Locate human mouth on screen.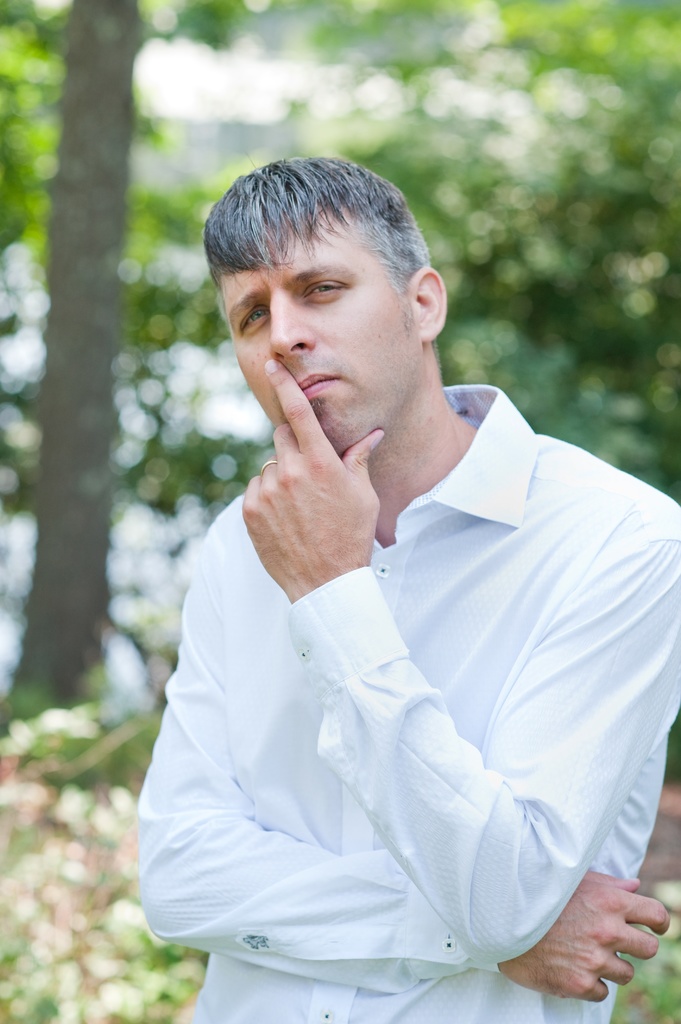
On screen at <box>300,373,340,397</box>.
